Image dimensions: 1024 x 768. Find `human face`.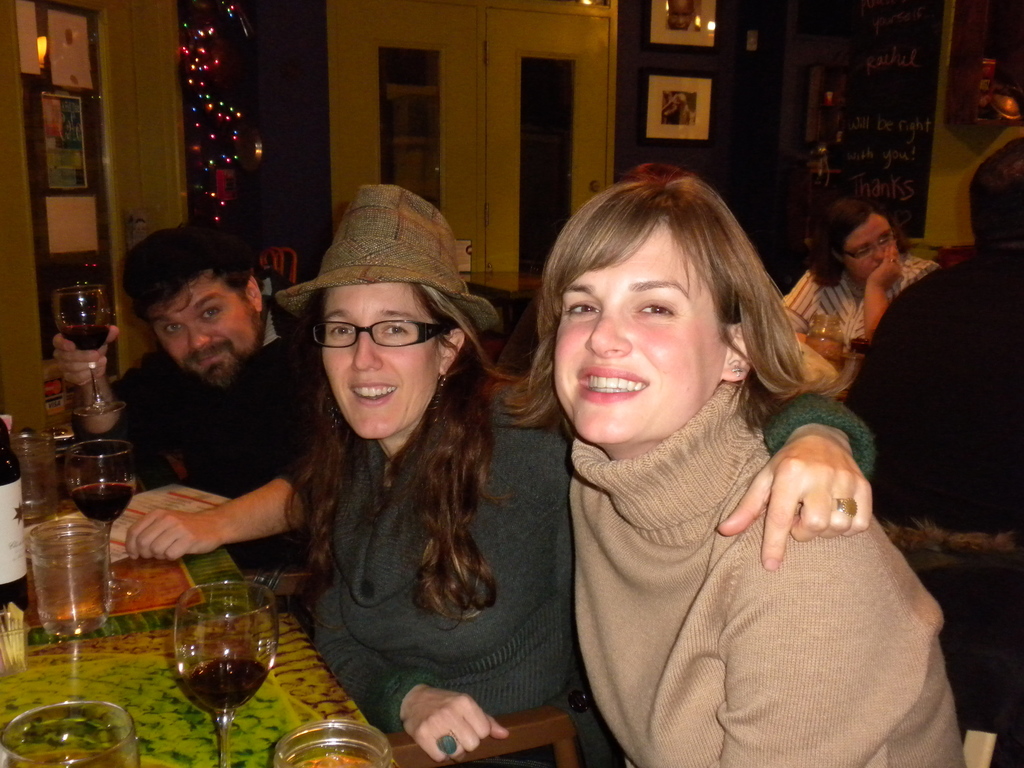
[left=554, top=214, right=731, bottom=444].
